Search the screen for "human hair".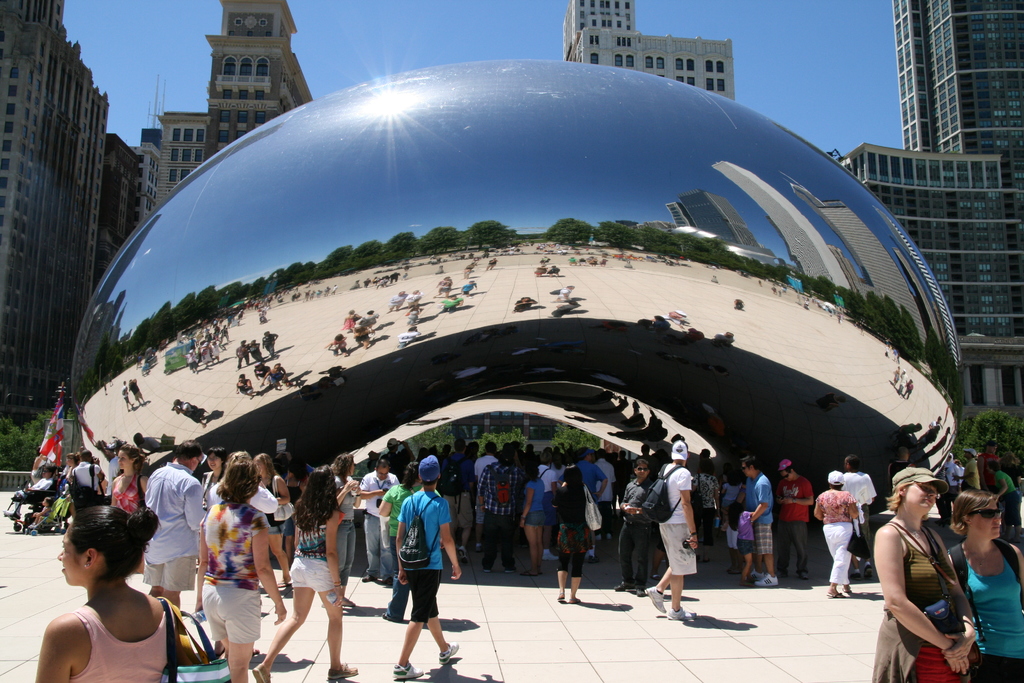
Found at {"left": 171, "top": 440, "right": 200, "bottom": 465}.
